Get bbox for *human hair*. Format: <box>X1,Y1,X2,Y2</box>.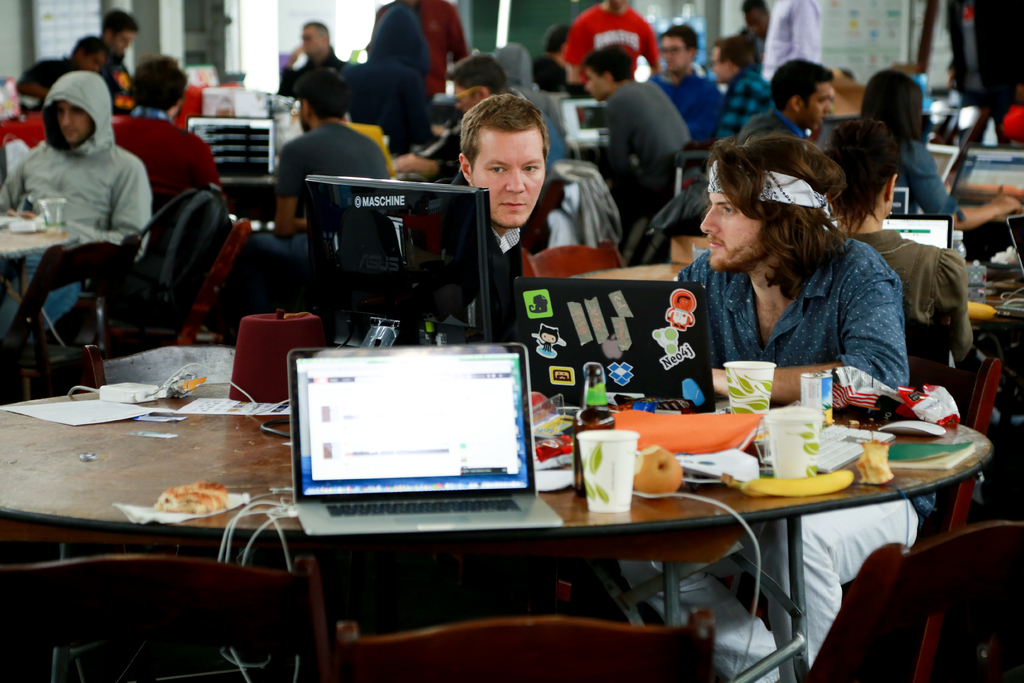
<box>446,53,510,93</box>.
